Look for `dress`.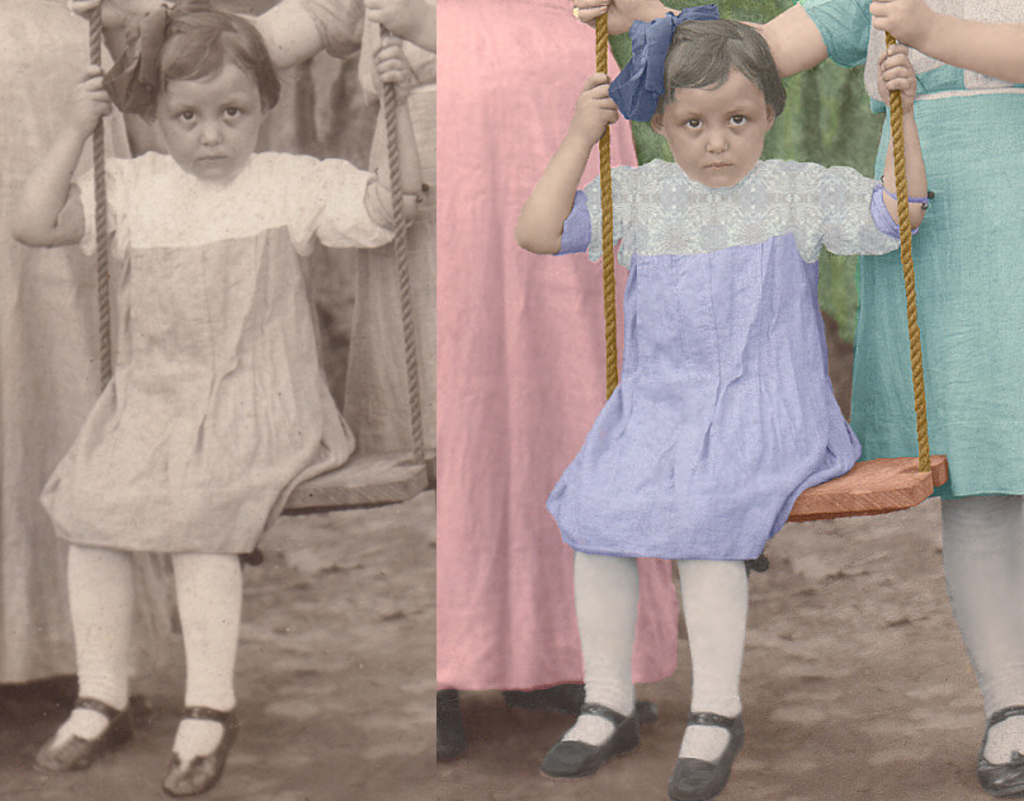
Found: <region>542, 155, 916, 555</region>.
